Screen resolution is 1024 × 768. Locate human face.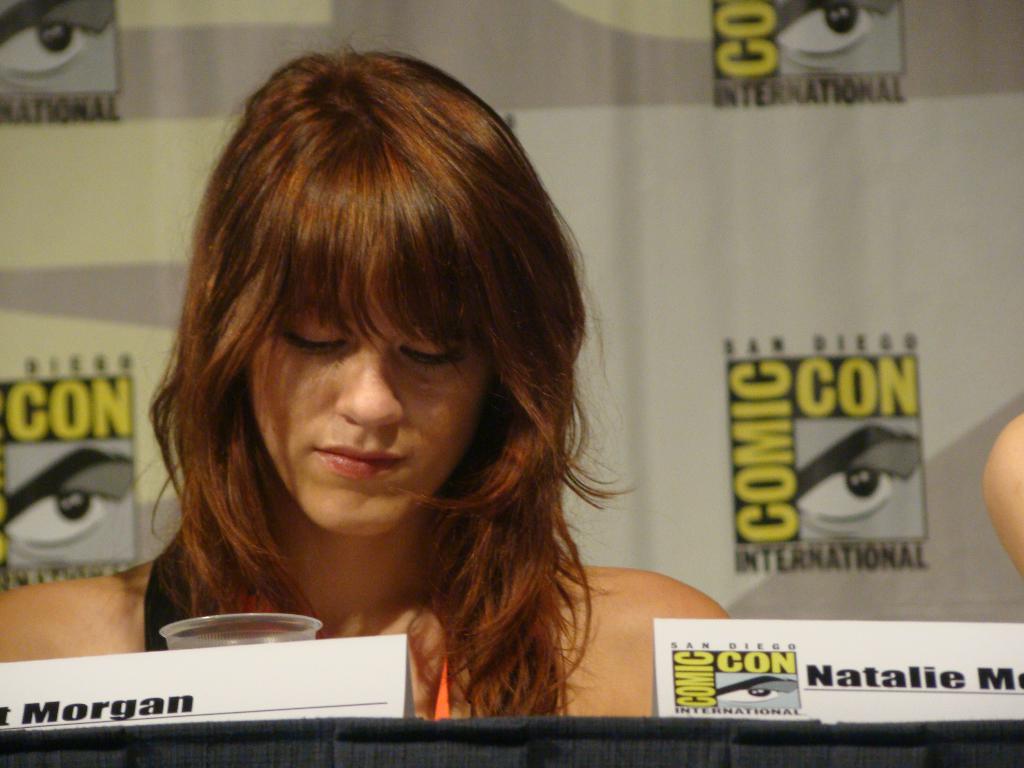
[x1=716, y1=672, x2=799, y2=708].
